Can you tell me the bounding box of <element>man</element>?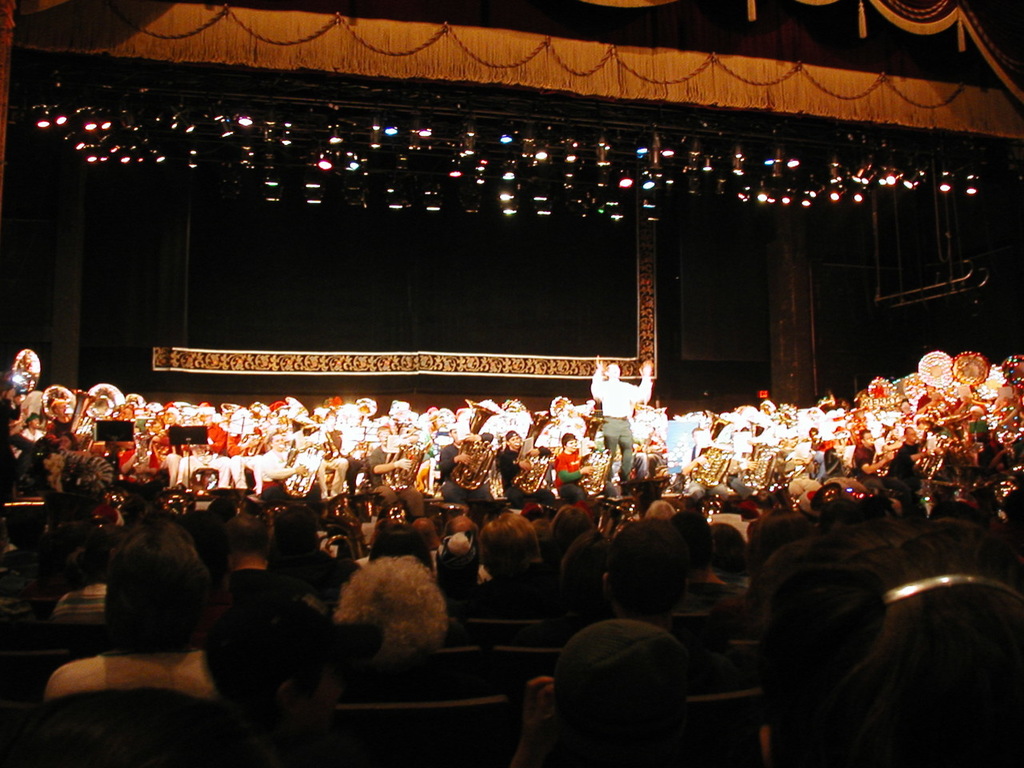
left=544, top=623, right=669, bottom=767.
